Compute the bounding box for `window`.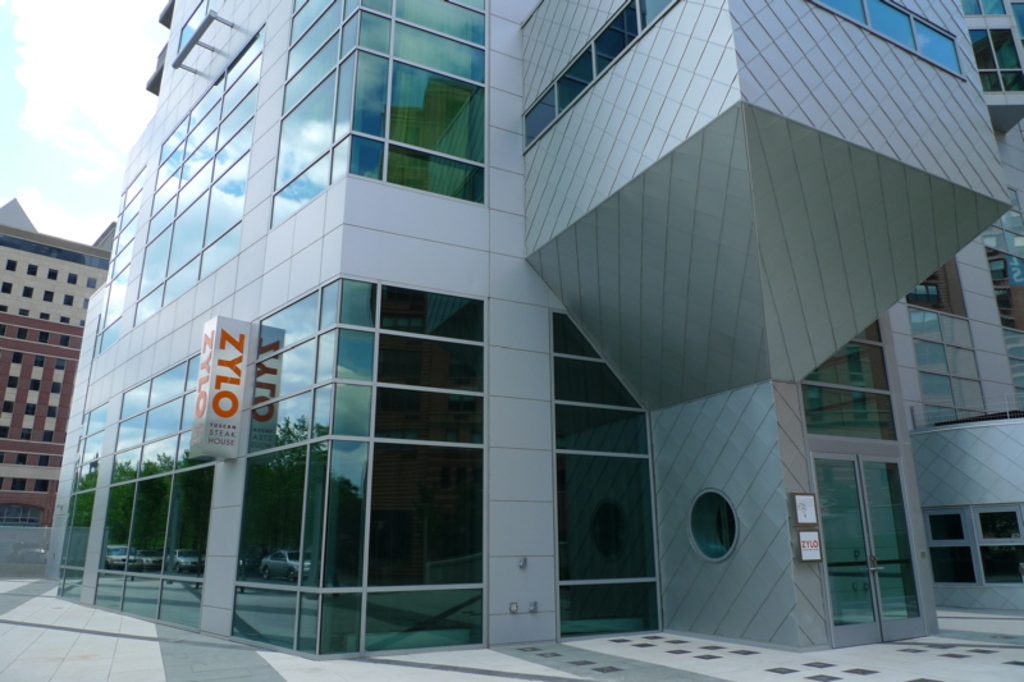
x1=44 y1=457 x2=56 y2=467.
